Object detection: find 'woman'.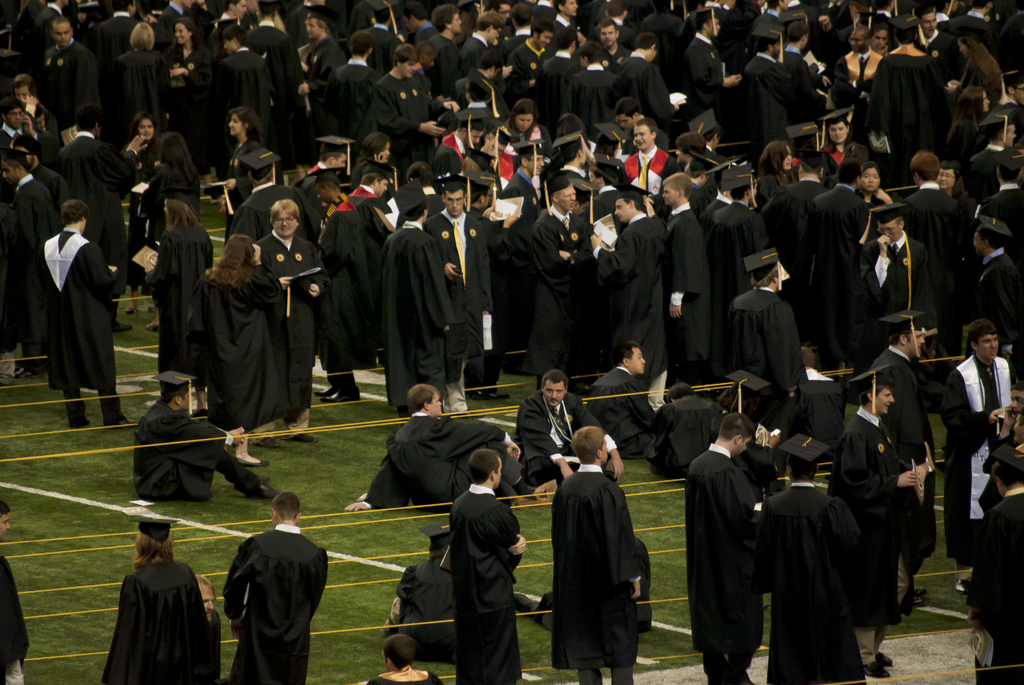
bbox=(249, 0, 294, 37).
